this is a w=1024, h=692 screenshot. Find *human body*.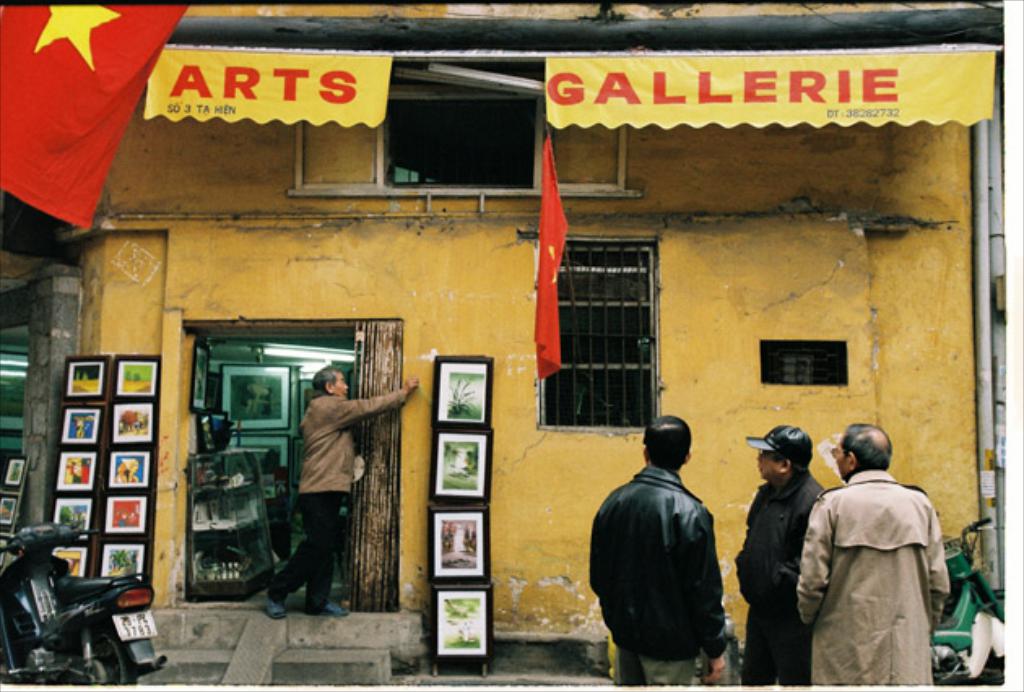
Bounding box: 735/422/832/682.
